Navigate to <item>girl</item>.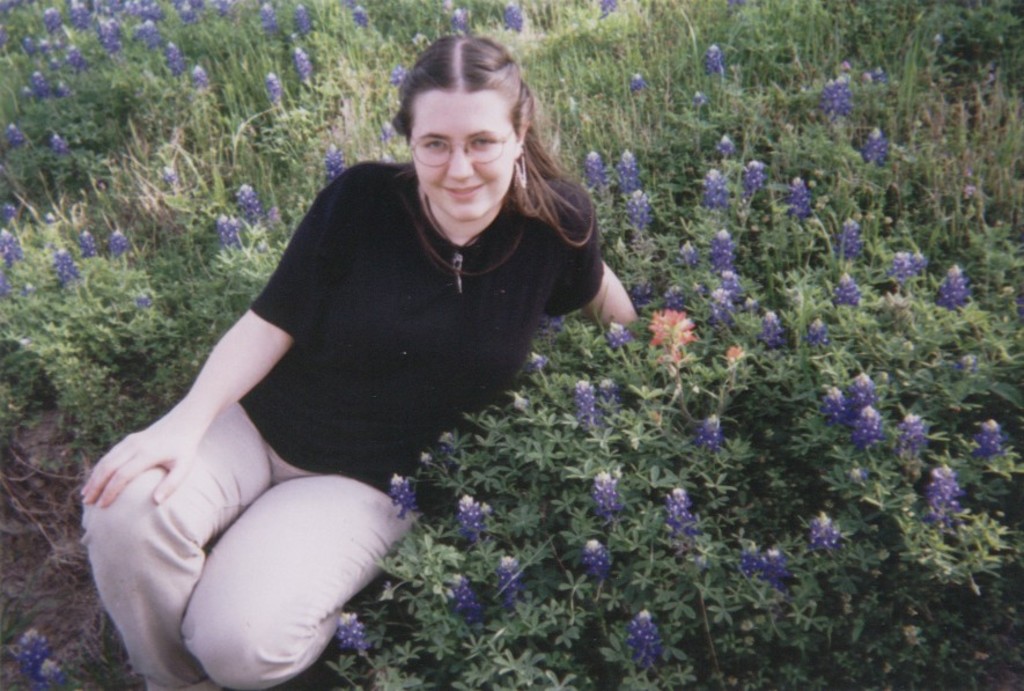
Navigation target: [83,46,640,685].
